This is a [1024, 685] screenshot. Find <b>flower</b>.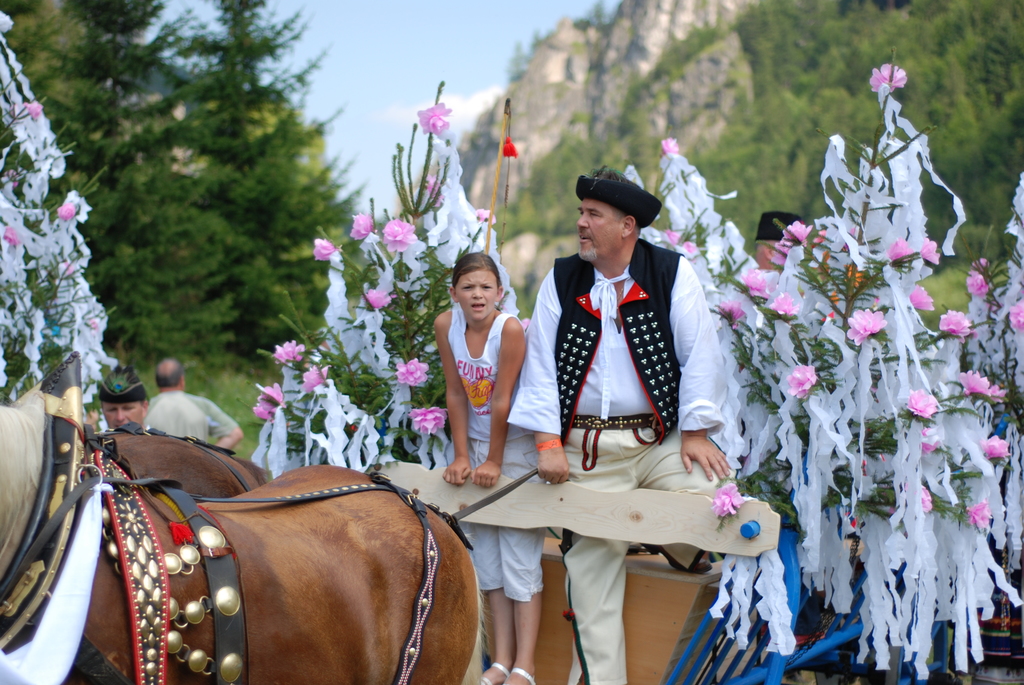
Bounding box: 365, 283, 391, 310.
